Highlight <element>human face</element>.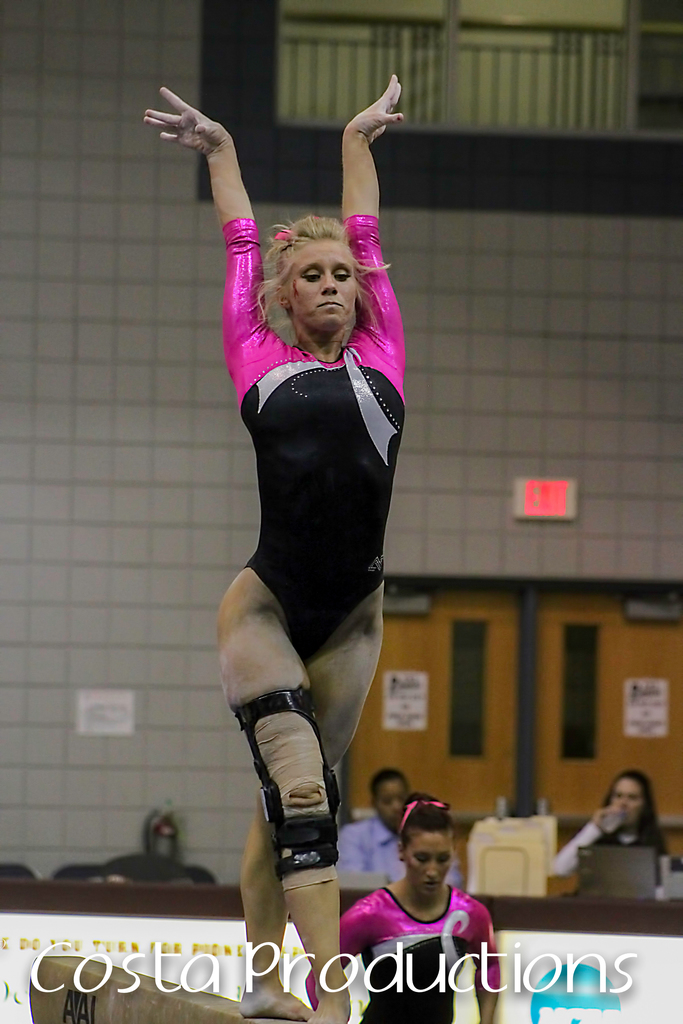
Highlighted region: box=[405, 825, 454, 902].
